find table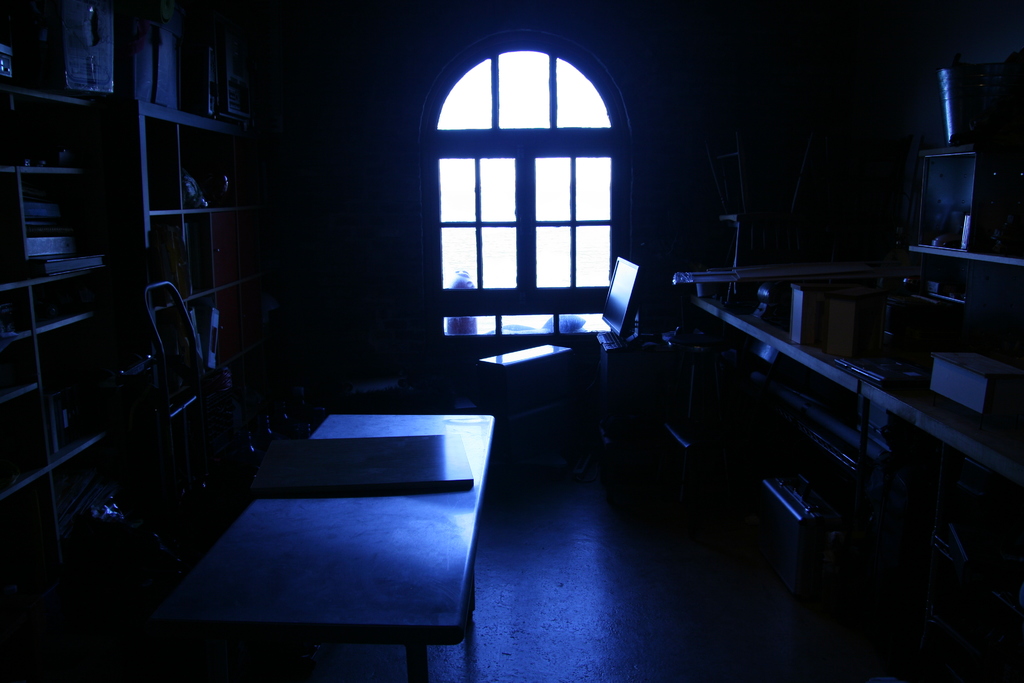
{"left": 173, "top": 407, "right": 502, "bottom": 682}
